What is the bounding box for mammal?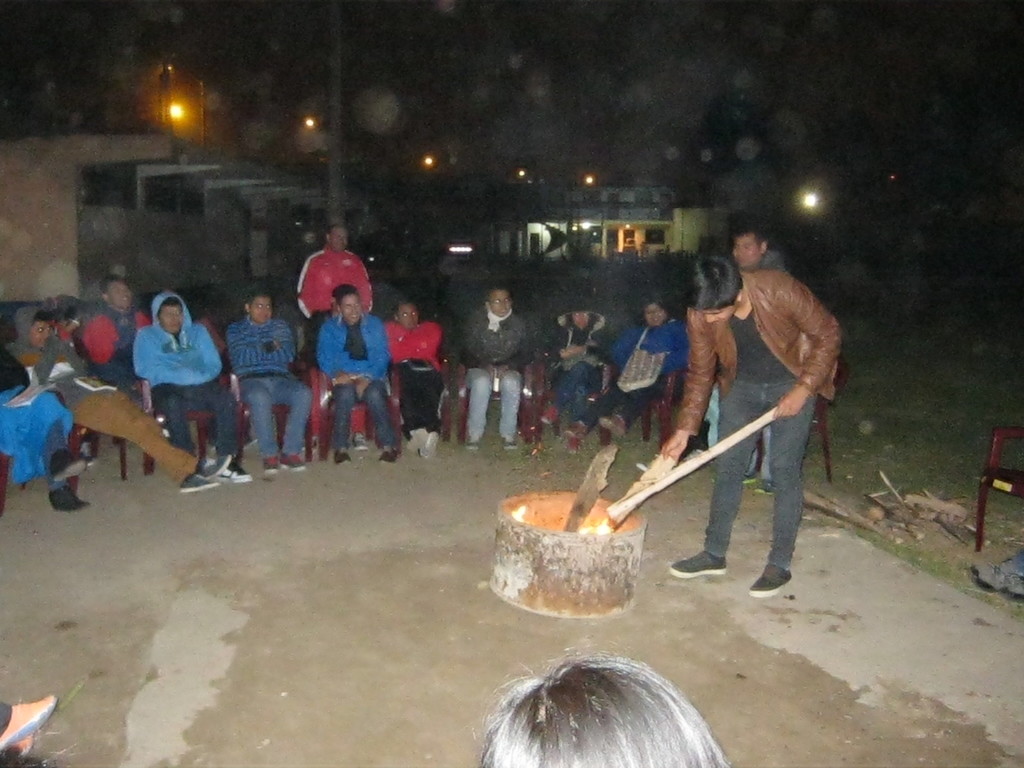
(565, 294, 687, 451).
